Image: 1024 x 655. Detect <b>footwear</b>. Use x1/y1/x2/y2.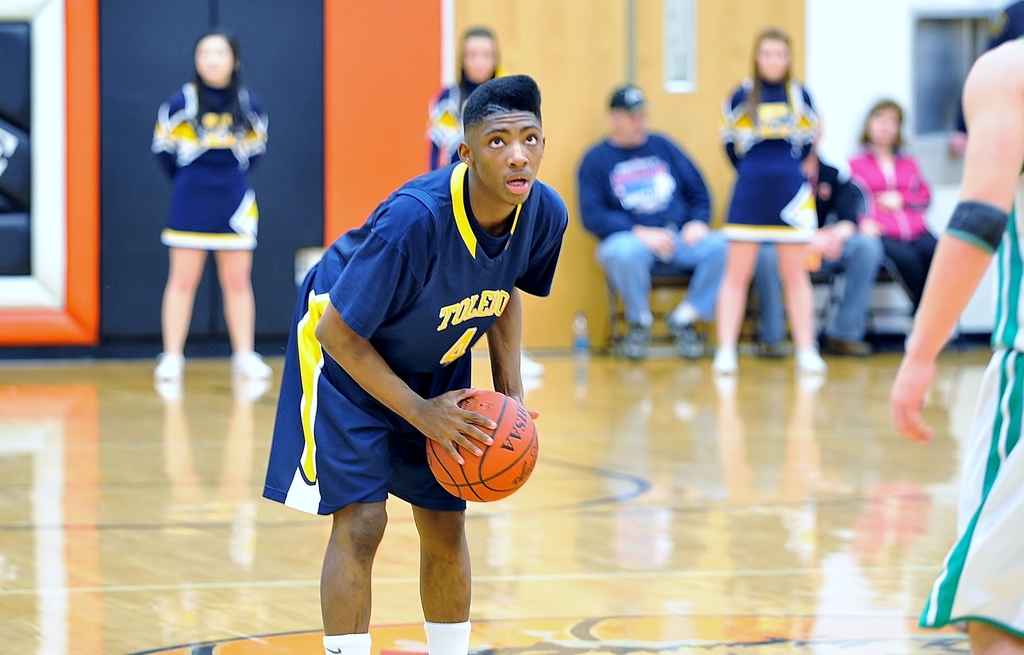
663/318/706/361.
